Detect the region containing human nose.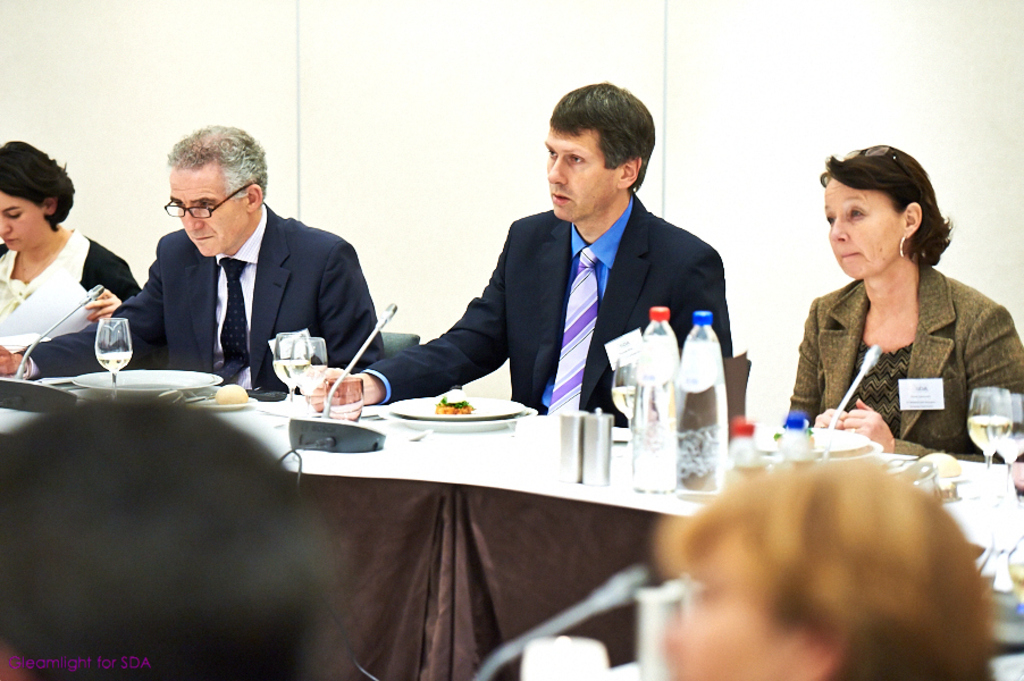
region(183, 203, 205, 235).
